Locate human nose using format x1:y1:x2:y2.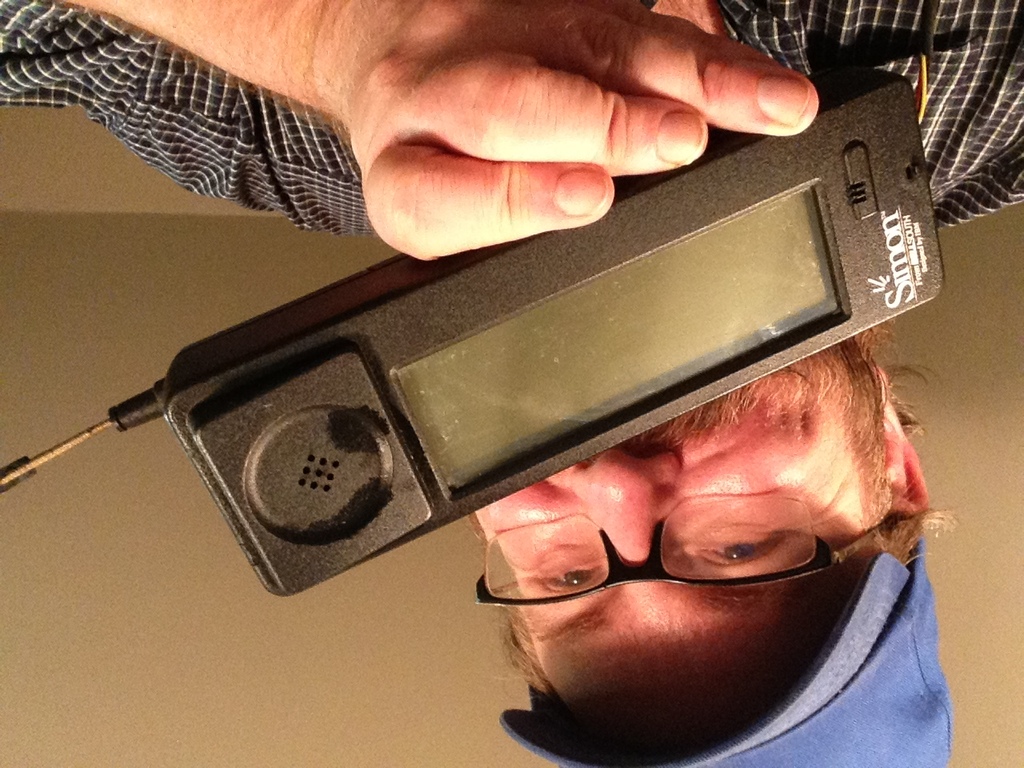
572:444:680:558.
